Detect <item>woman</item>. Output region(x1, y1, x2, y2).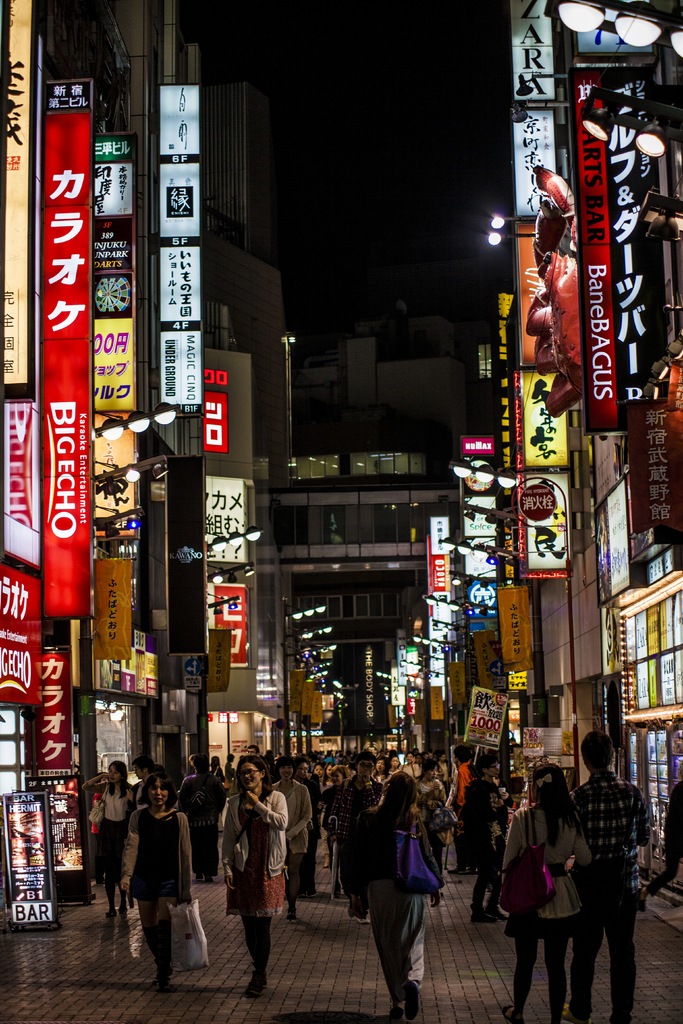
region(222, 753, 286, 995).
